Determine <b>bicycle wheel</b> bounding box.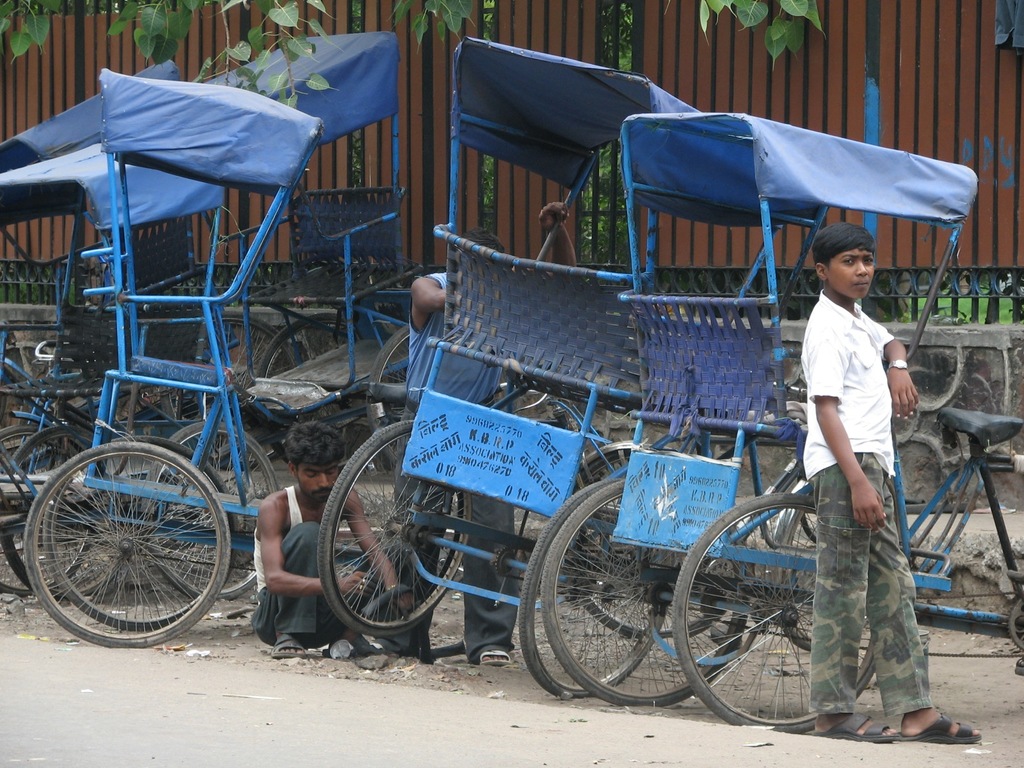
Determined: Rect(535, 462, 745, 717).
